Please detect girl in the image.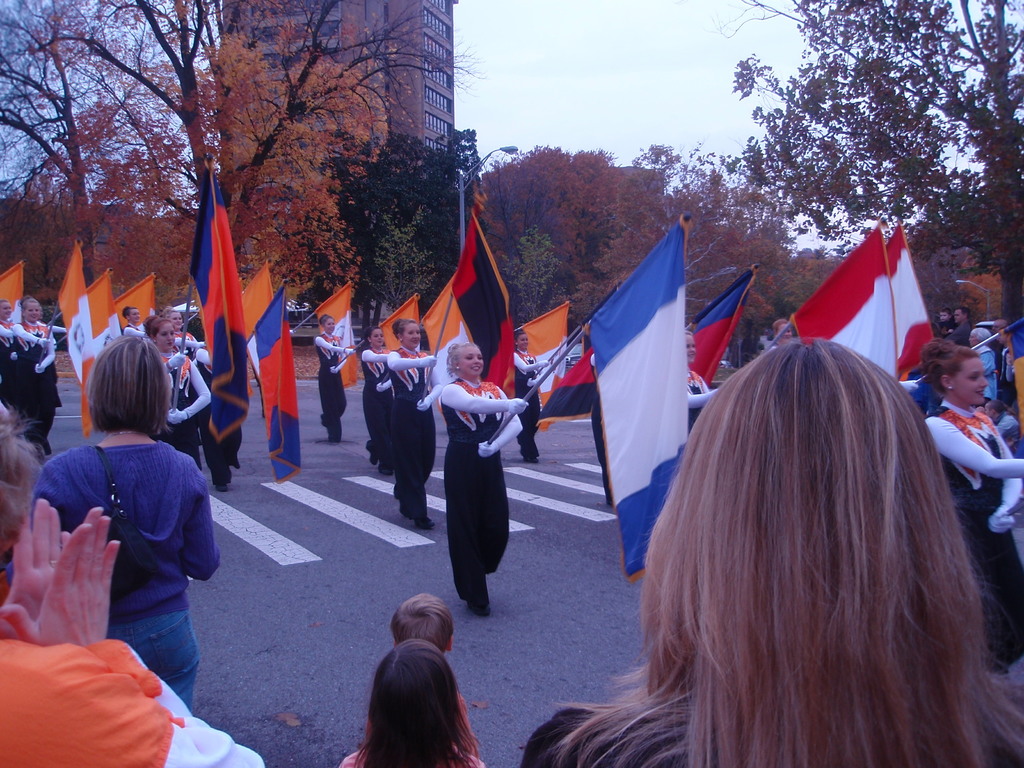
x1=308, y1=311, x2=353, y2=450.
